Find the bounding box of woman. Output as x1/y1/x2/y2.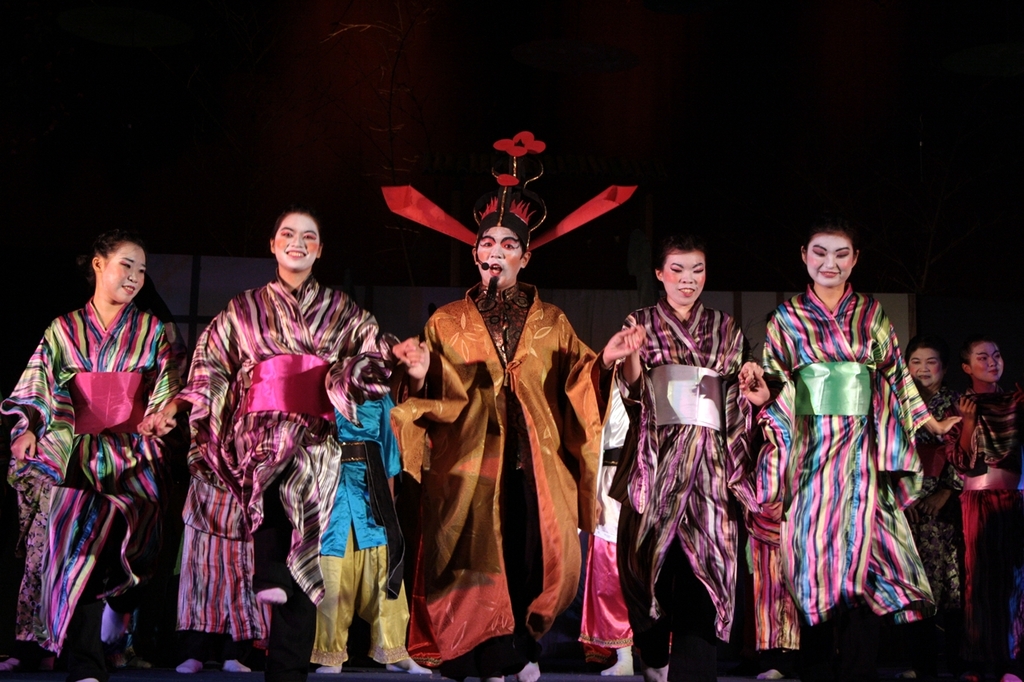
757/231/964/681.
